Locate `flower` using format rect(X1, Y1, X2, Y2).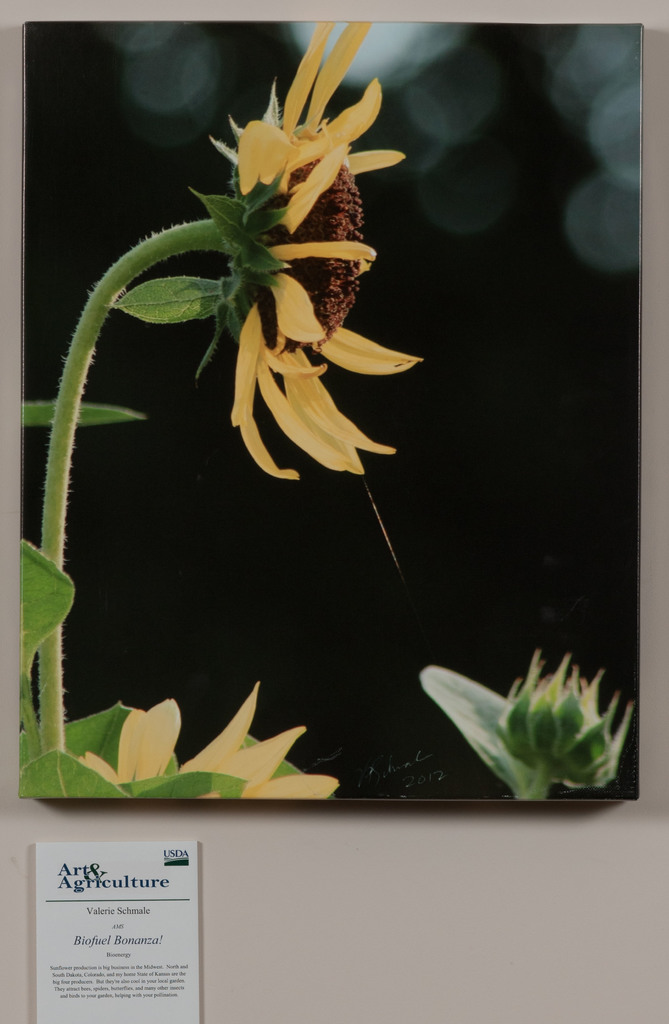
rect(198, 22, 430, 478).
